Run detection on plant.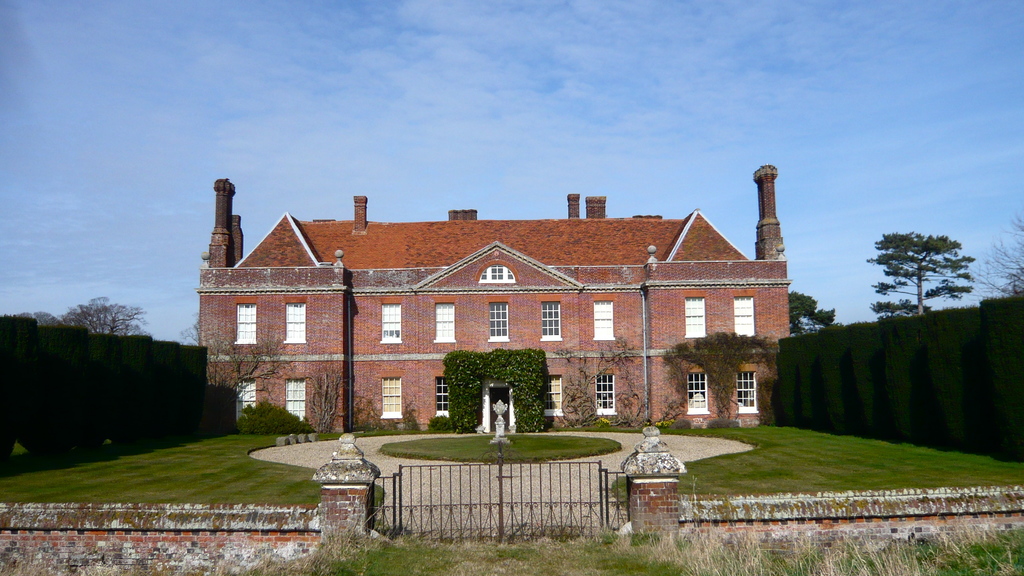
Result: pyautogui.locateOnScreen(0, 551, 79, 575).
